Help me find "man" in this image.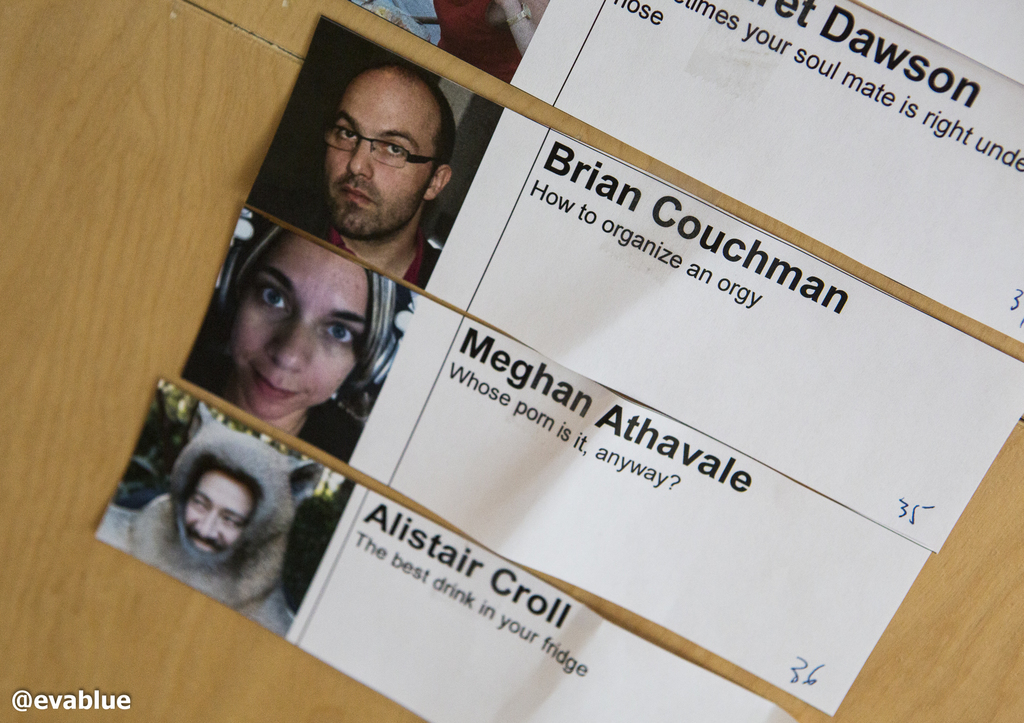
Found it: pyautogui.locateOnScreen(92, 419, 299, 638).
